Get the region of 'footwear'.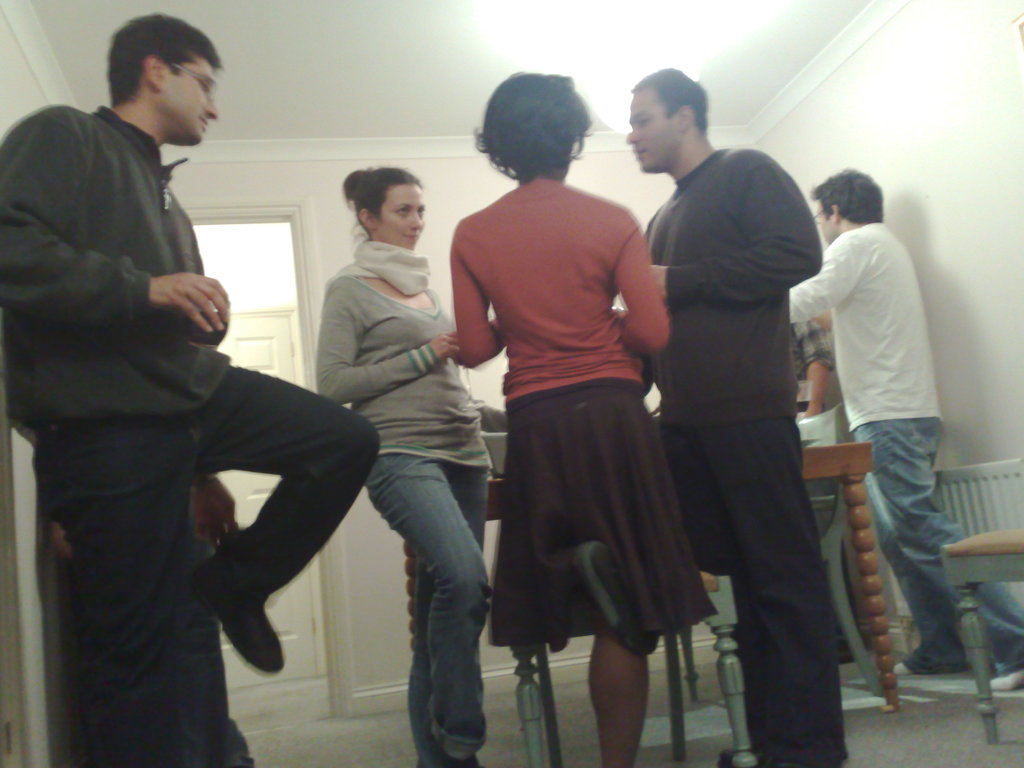
BBox(200, 542, 291, 675).
